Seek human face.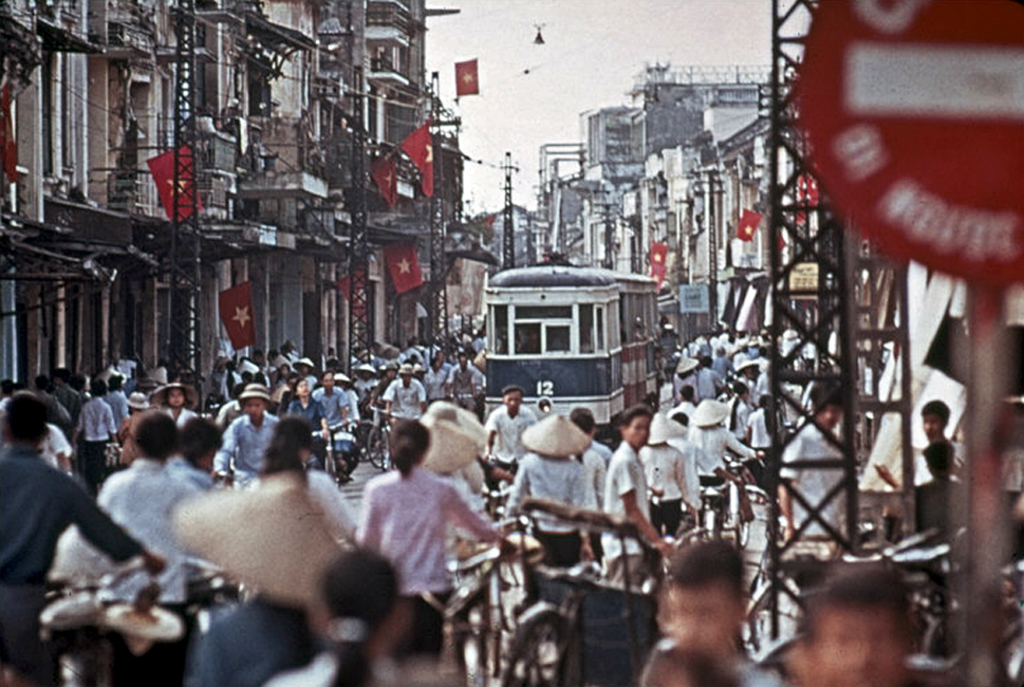
[left=167, top=390, right=185, bottom=405].
